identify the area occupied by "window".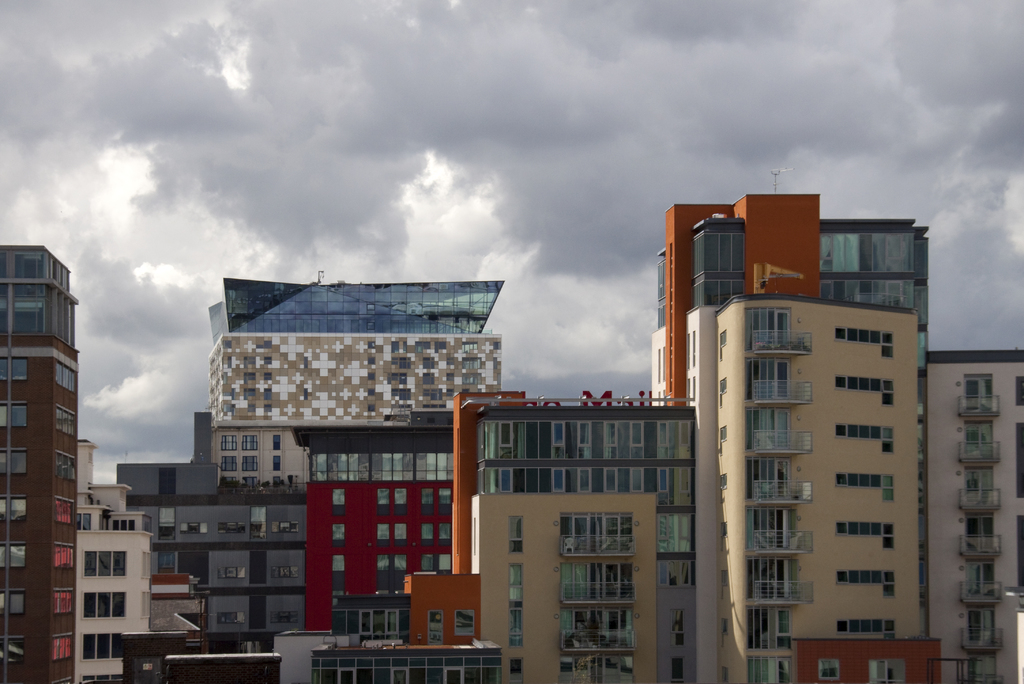
Area: (269,564,299,576).
